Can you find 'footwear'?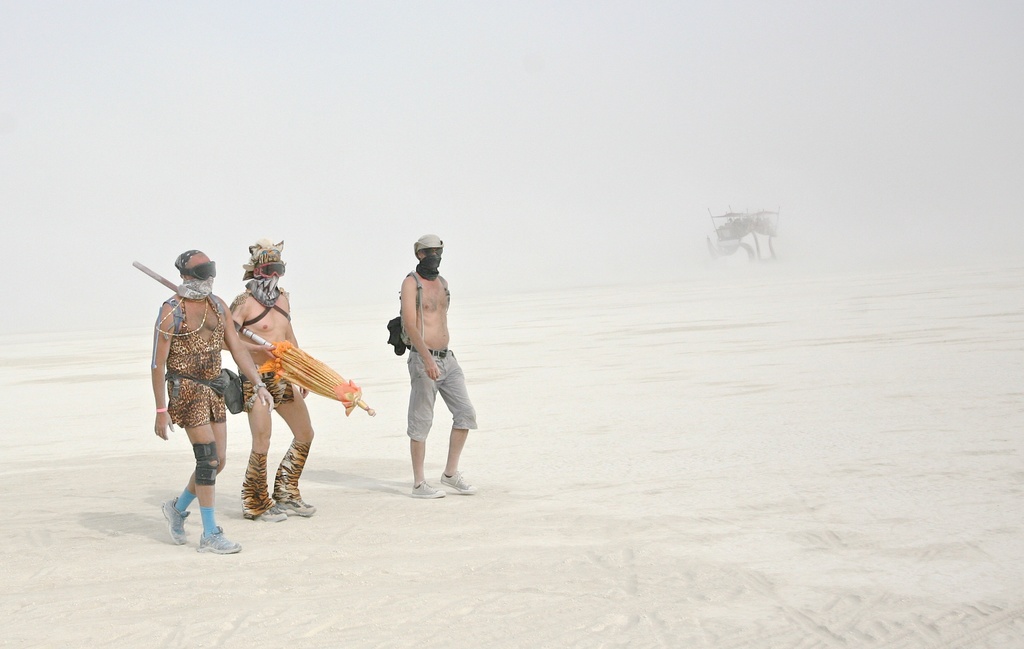
Yes, bounding box: 412/481/447/495.
